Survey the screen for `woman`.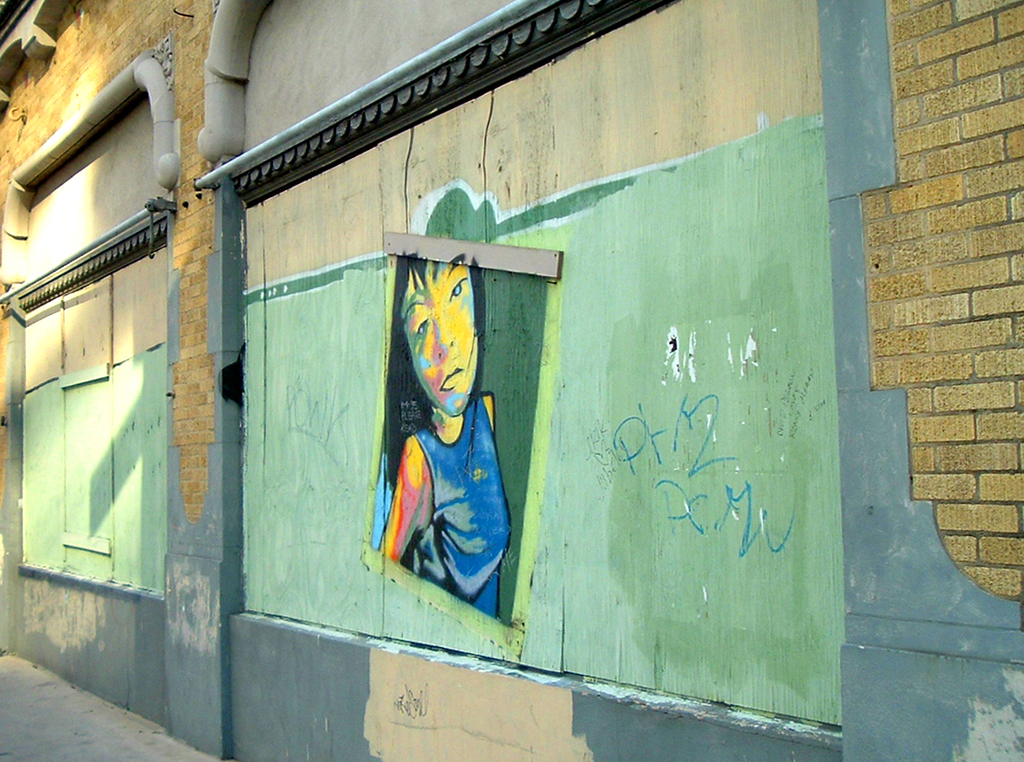
Survey found: <bbox>353, 198, 539, 619</bbox>.
